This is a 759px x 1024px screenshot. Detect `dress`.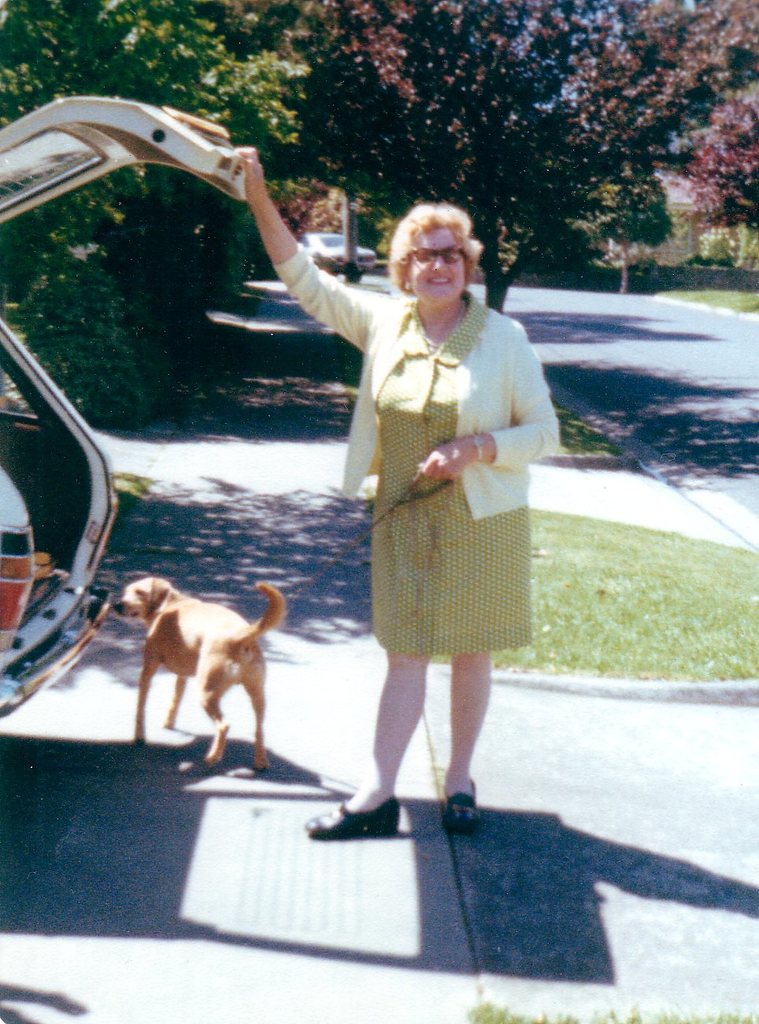
<region>370, 290, 531, 655</region>.
